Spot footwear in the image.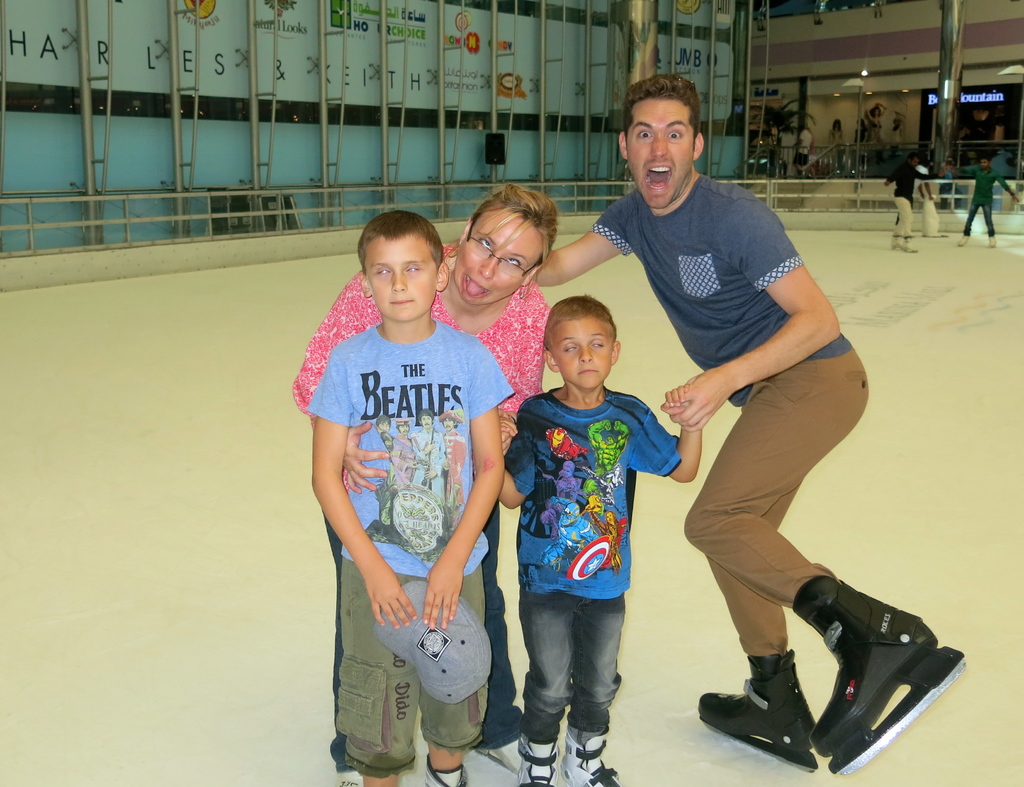
footwear found at (x1=559, y1=735, x2=628, y2=786).
